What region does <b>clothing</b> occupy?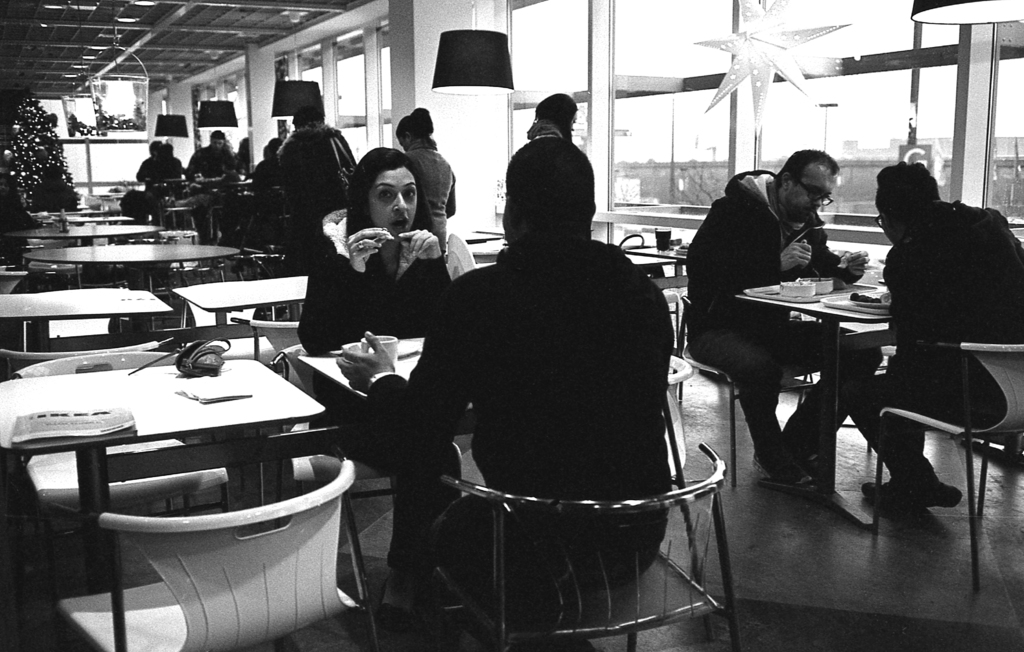
x1=404, y1=136, x2=455, y2=257.
